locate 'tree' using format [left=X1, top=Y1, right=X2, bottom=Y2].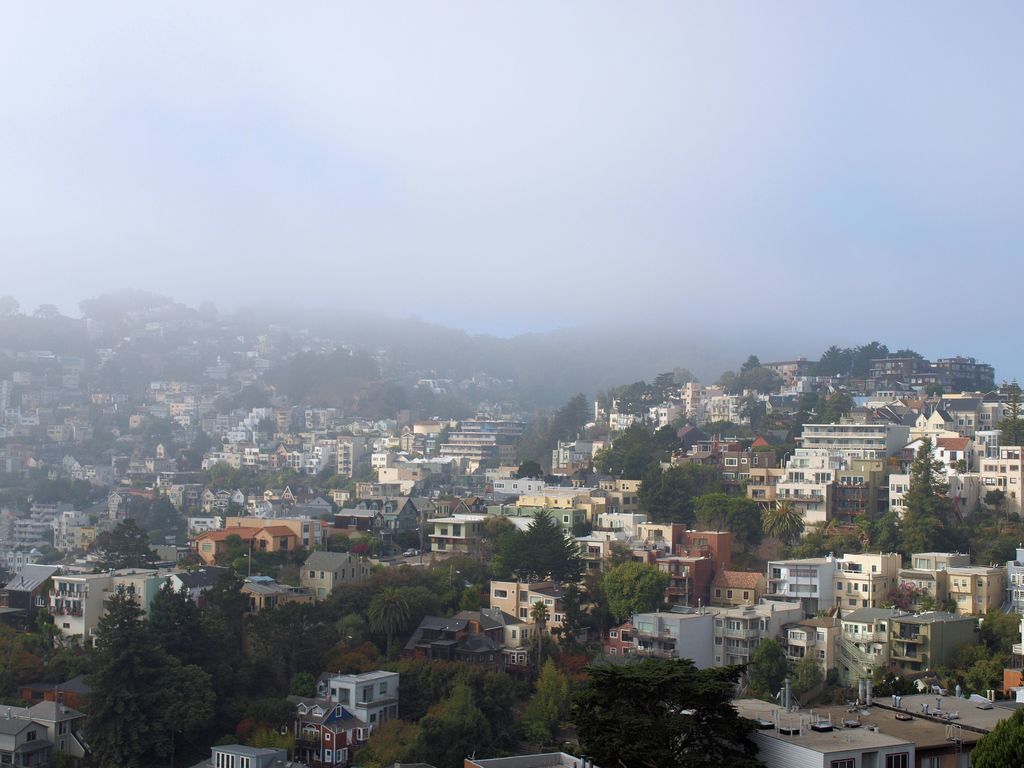
[left=852, top=508, right=907, bottom=553].
